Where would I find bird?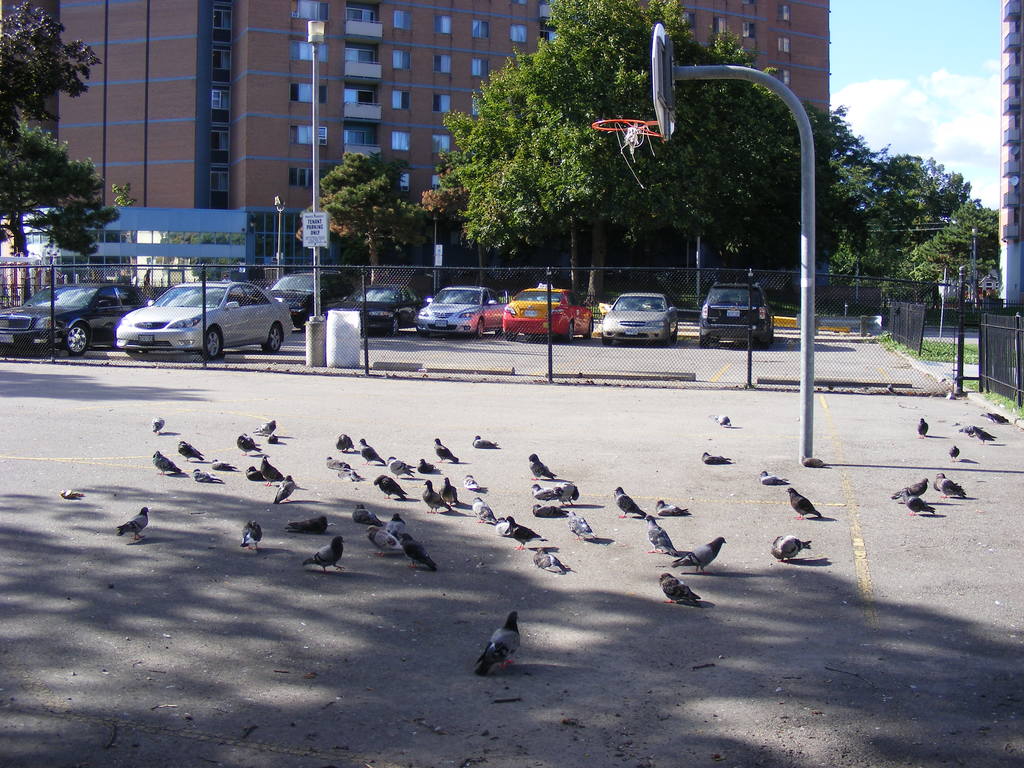
At 979, 410, 1012, 427.
